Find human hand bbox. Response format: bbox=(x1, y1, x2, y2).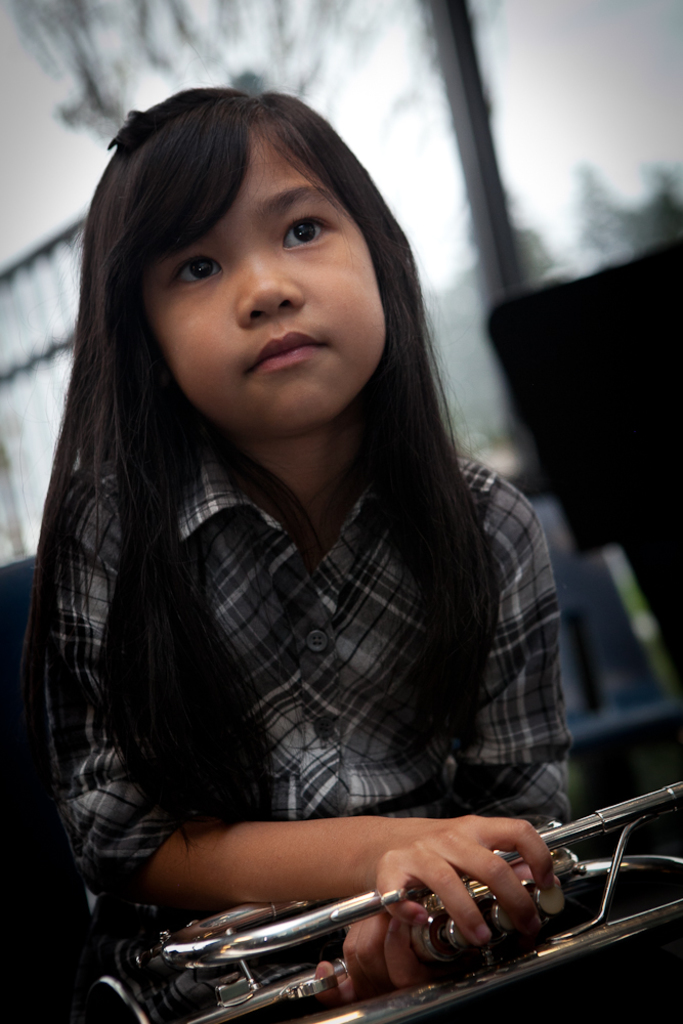
bbox=(308, 907, 463, 1009).
